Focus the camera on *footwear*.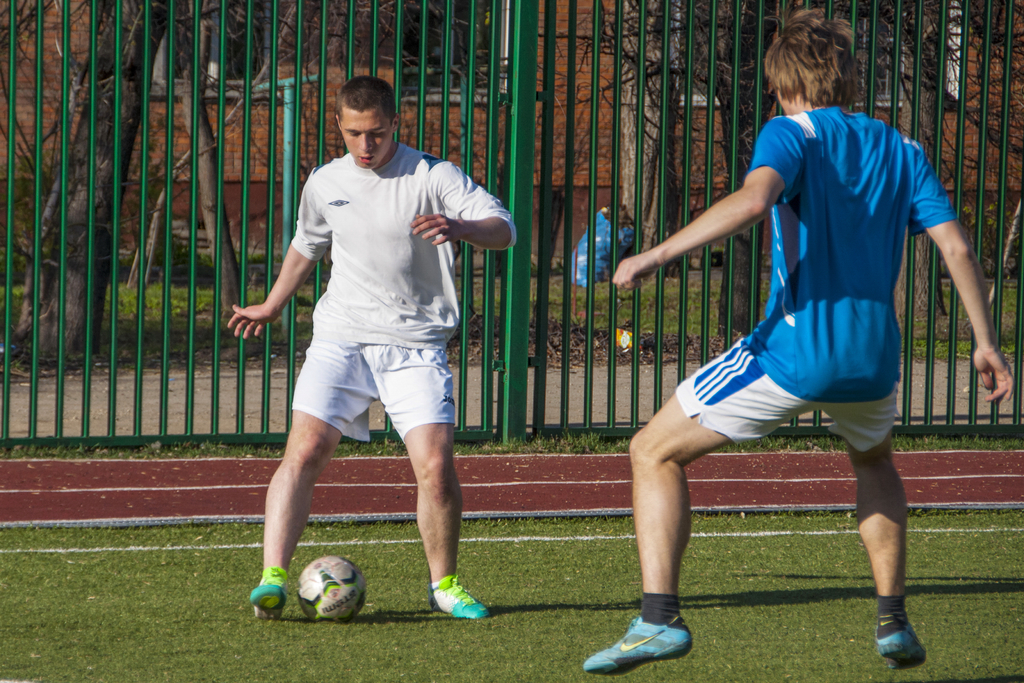
Focus region: [left=582, top=618, right=694, bottom=675].
